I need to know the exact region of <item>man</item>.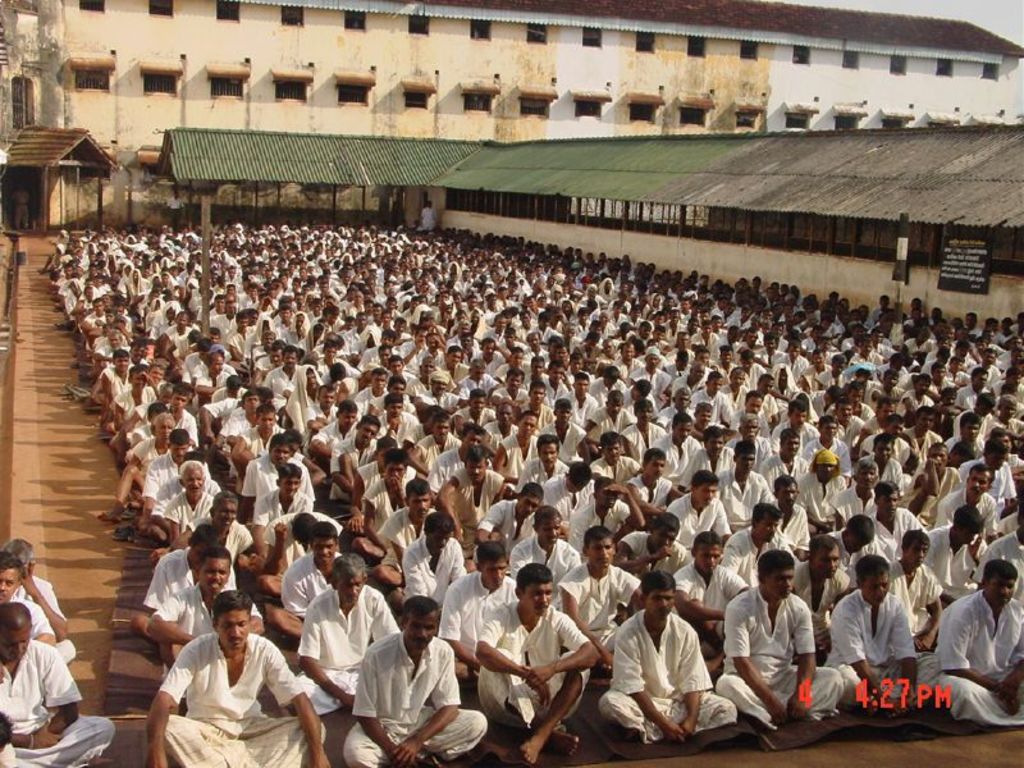
Region: rect(0, 178, 28, 230).
